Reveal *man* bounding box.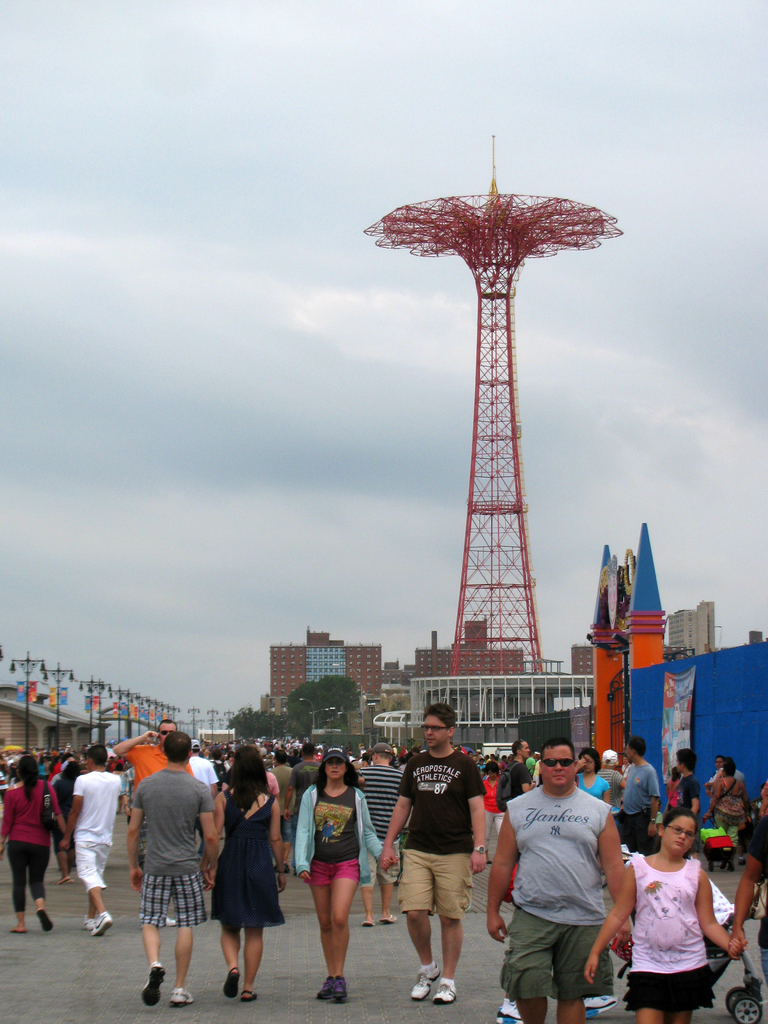
Revealed: select_region(504, 737, 532, 809).
